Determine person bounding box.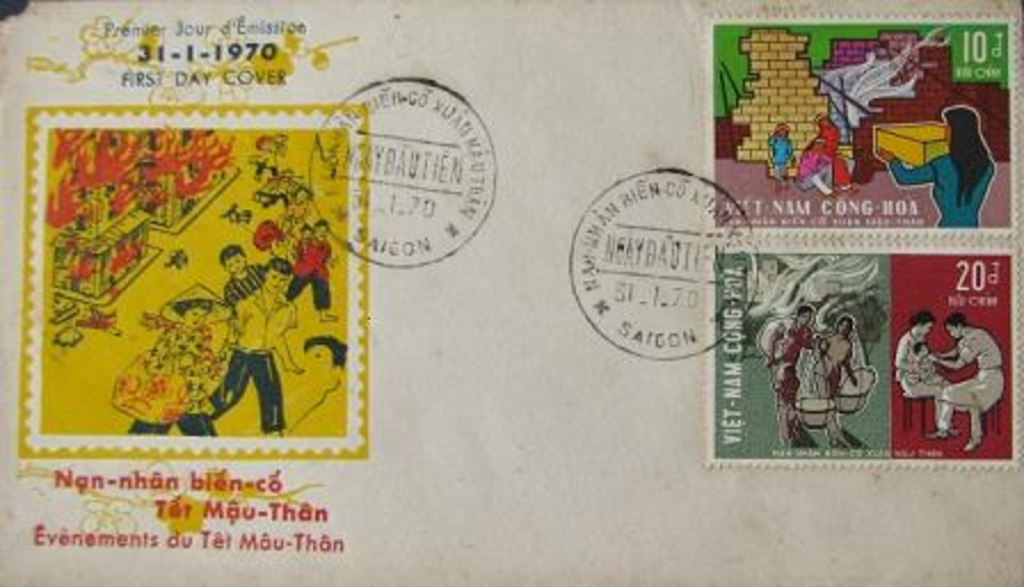
Determined: Rect(821, 123, 857, 194).
